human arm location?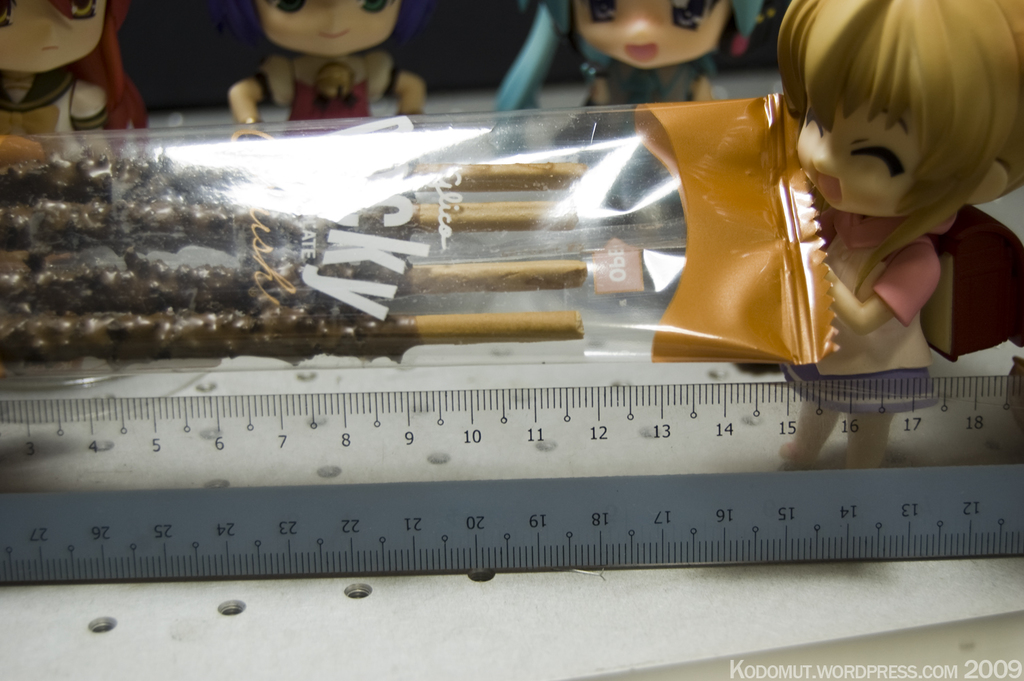
[826,242,938,343]
